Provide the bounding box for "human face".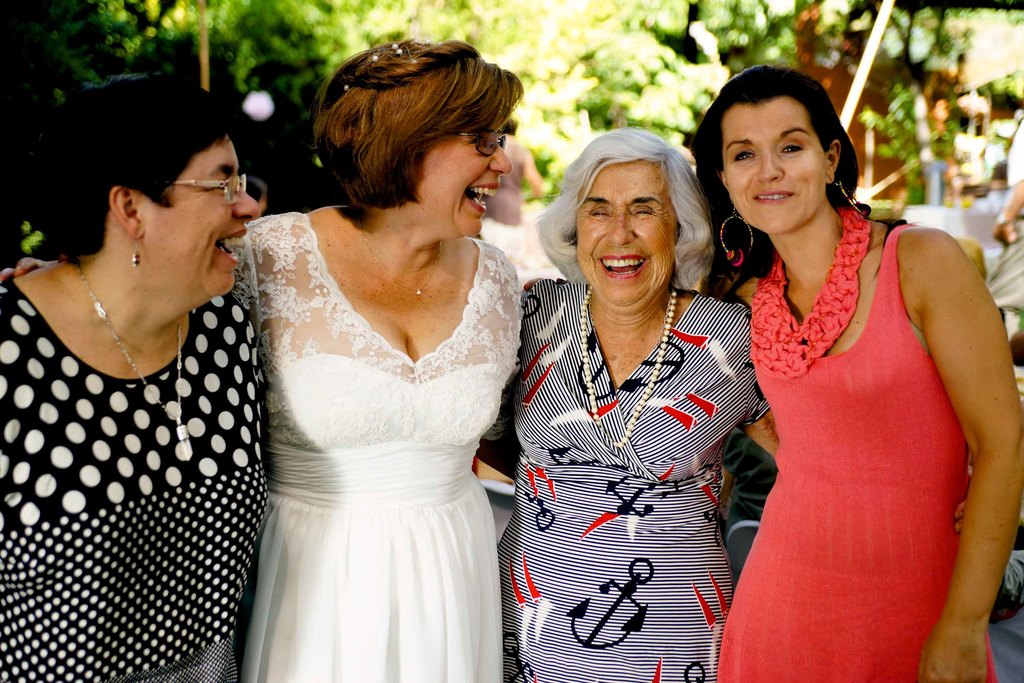
select_region(708, 73, 855, 236).
